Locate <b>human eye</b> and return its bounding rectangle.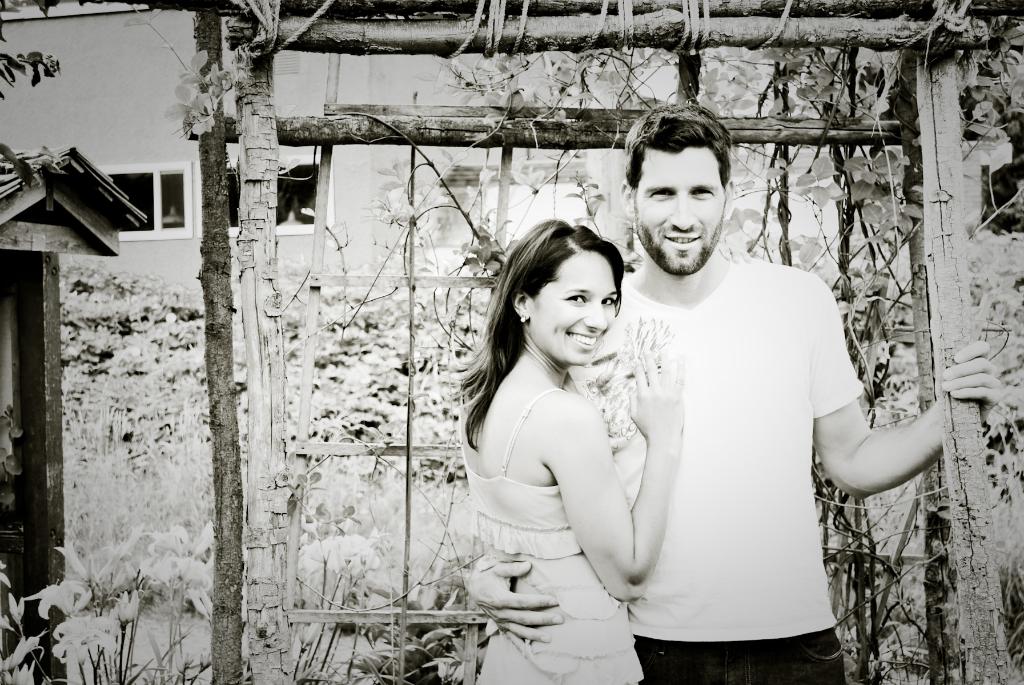
x1=692 y1=177 x2=715 y2=198.
